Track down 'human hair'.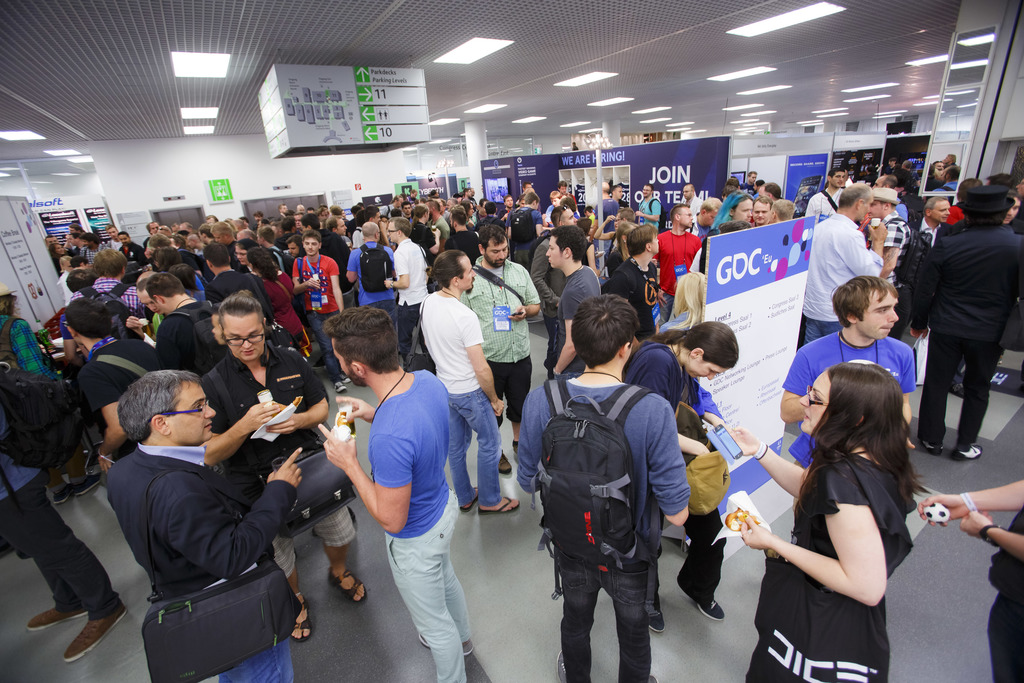
Tracked to region(305, 210, 324, 233).
